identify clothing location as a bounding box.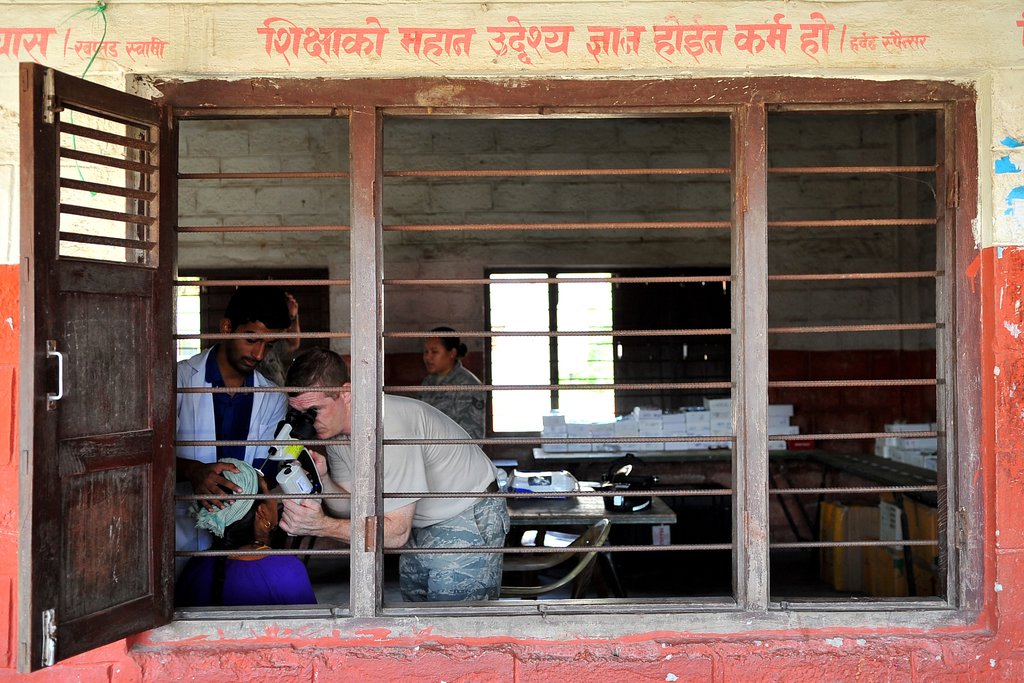
region(258, 339, 303, 391).
